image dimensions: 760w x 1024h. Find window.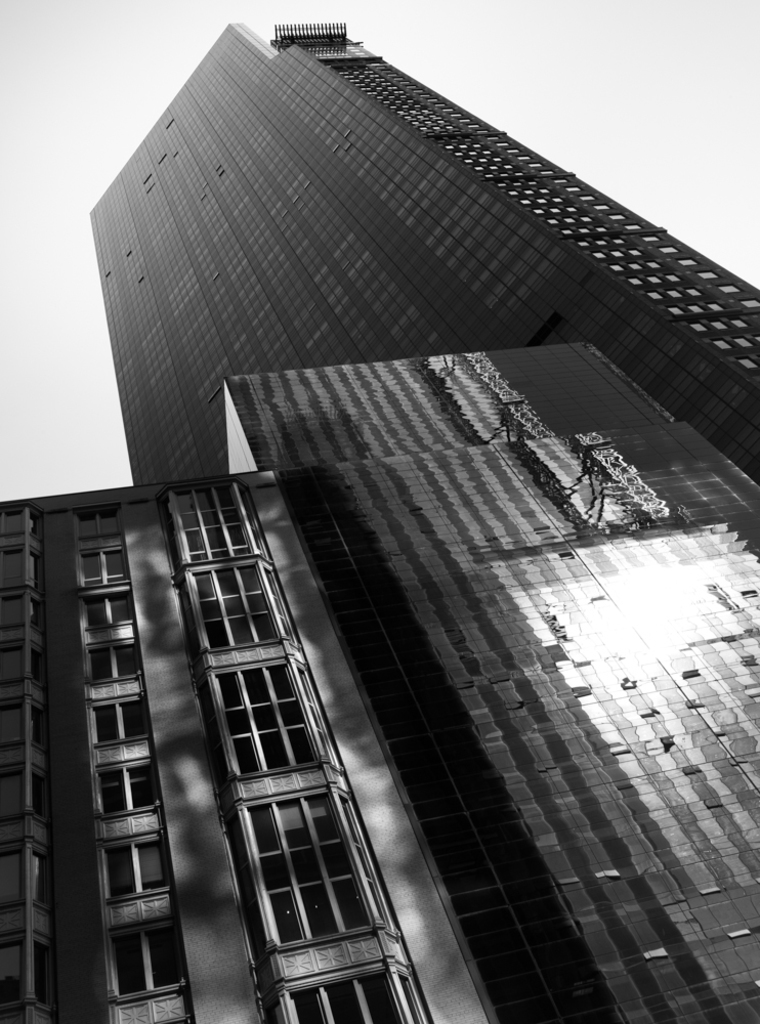
(93,757,156,813).
